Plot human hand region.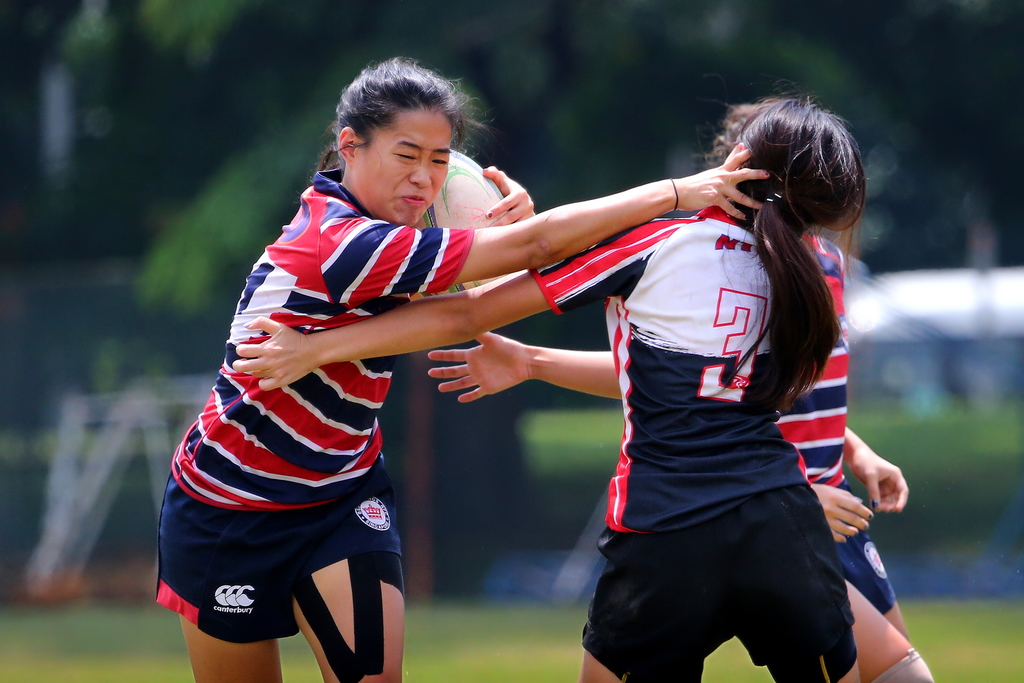
Plotted at select_region(481, 163, 536, 229).
